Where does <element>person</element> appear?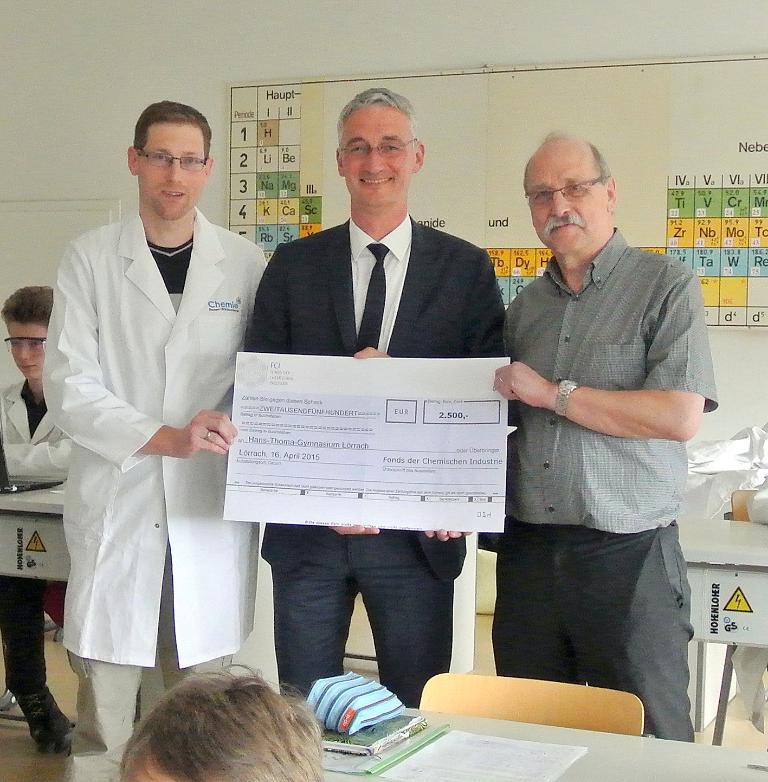
Appears at [x1=244, y1=89, x2=509, y2=710].
